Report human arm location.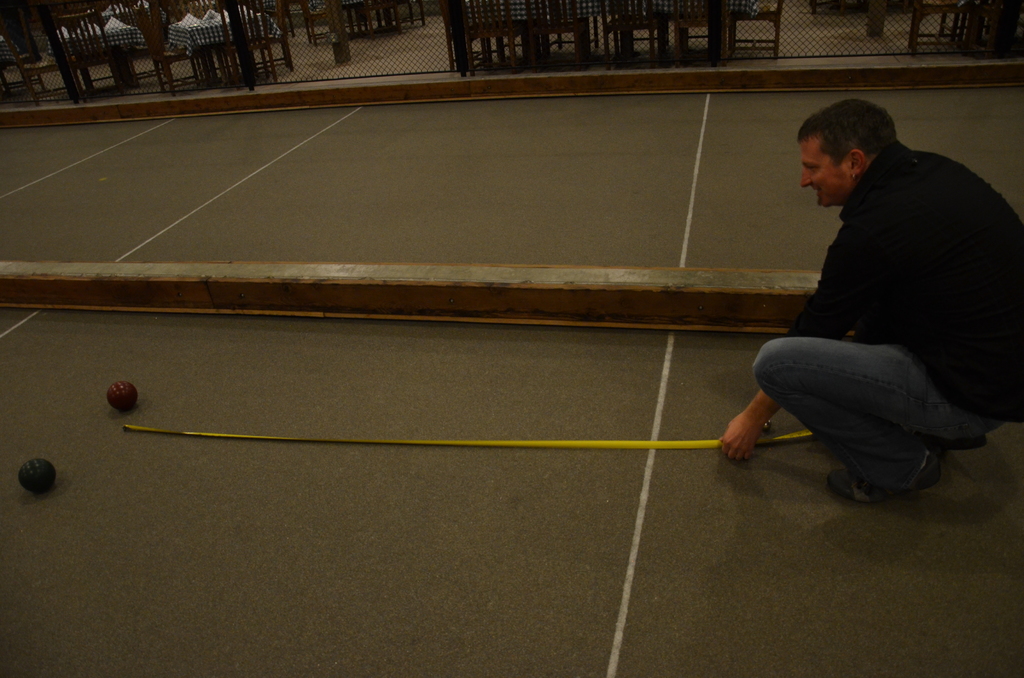
Report: [left=713, top=211, right=851, bottom=462].
